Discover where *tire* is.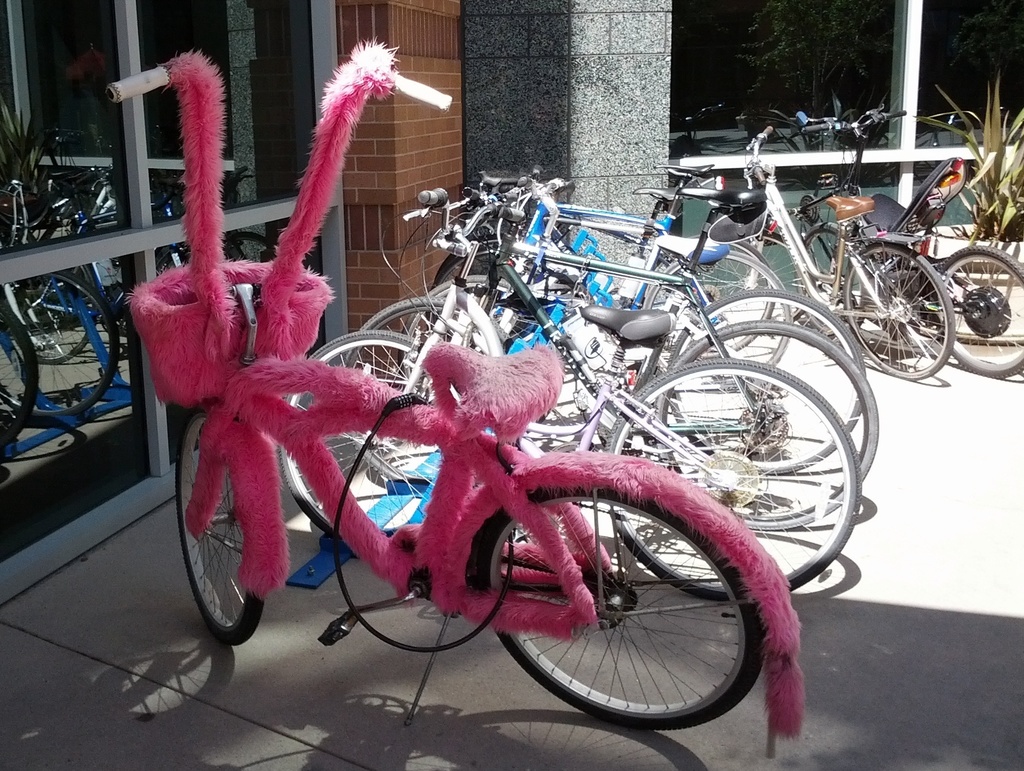
Discovered at 655 237 780 367.
